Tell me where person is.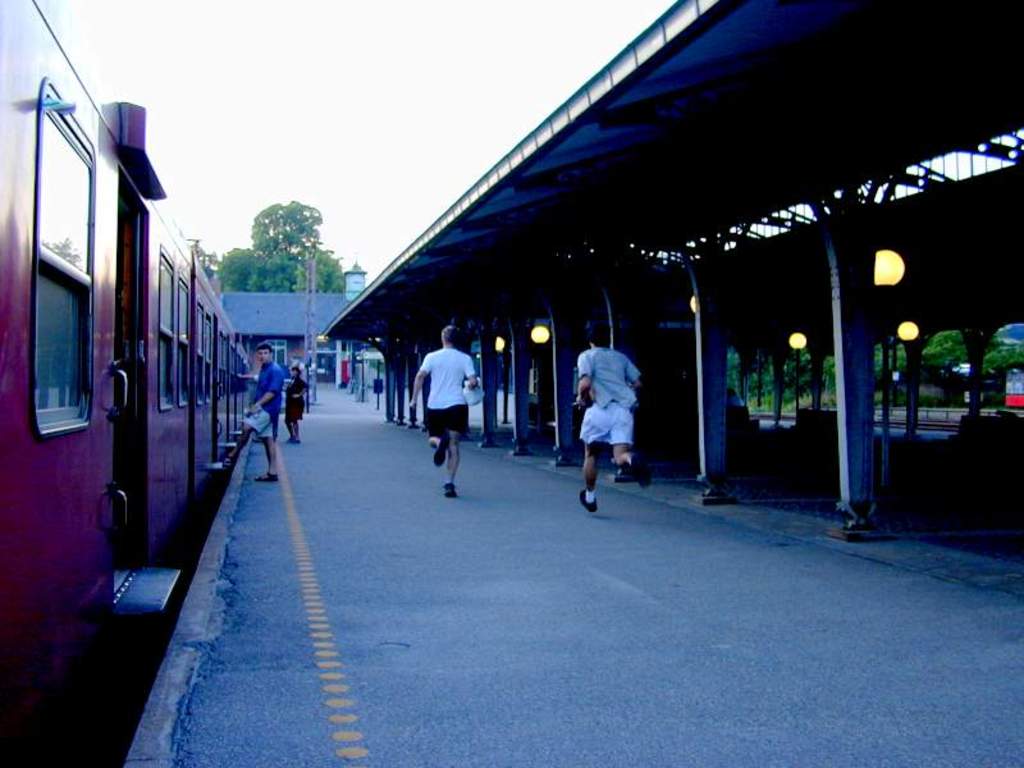
person is at 415 320 480 520.
